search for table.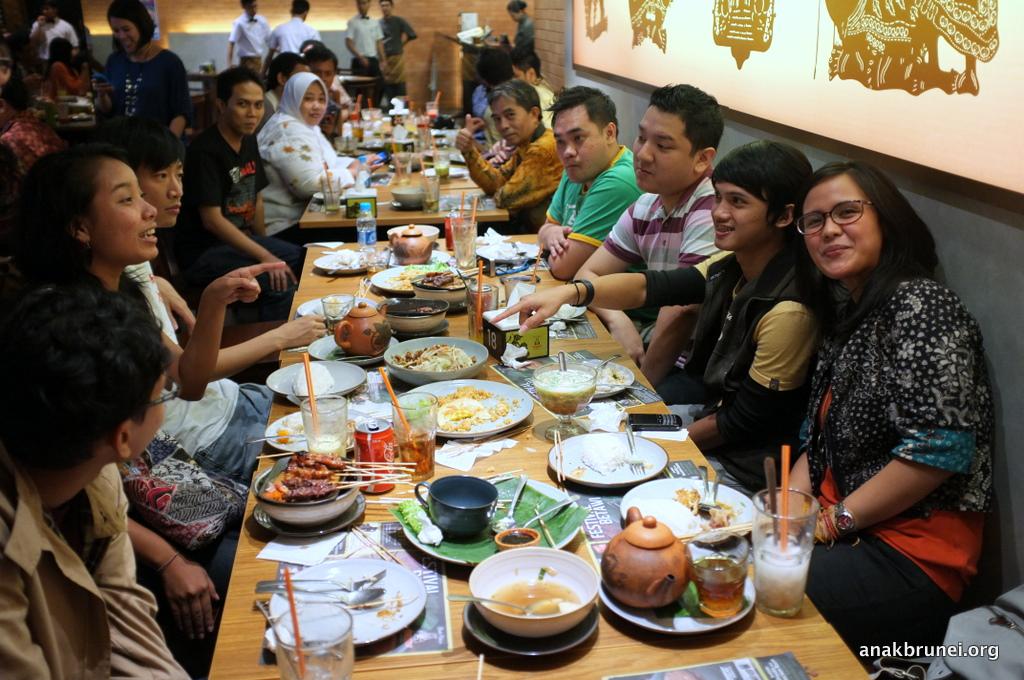
Found at 301,133,515,227.
